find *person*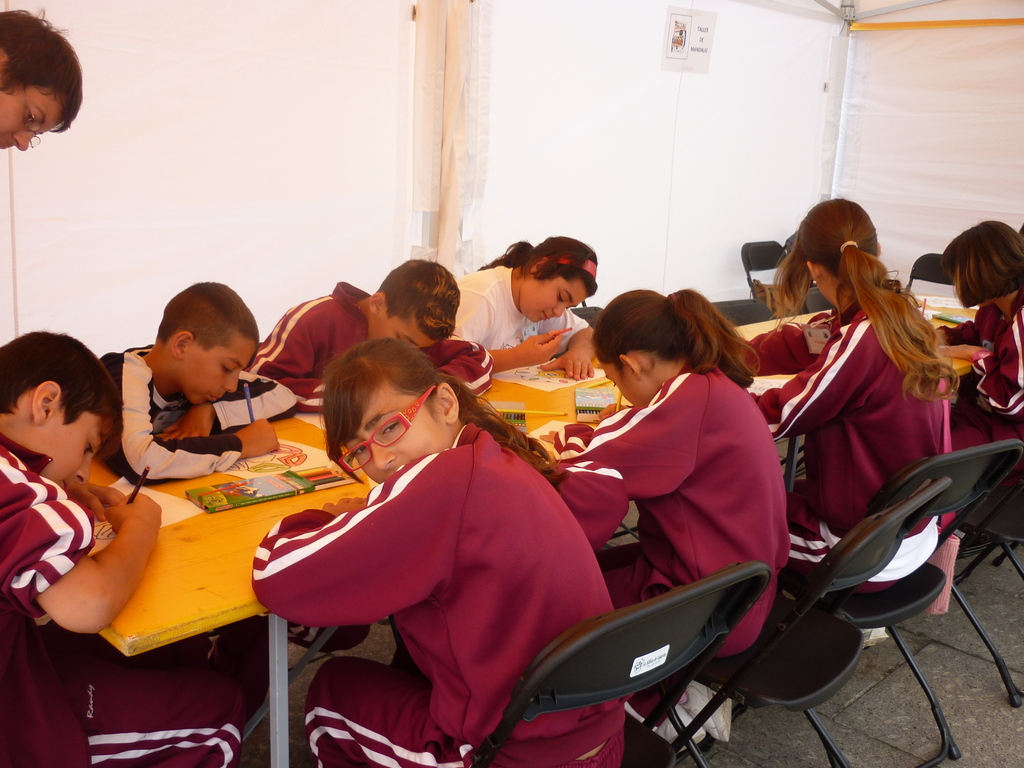
pyautogui.locateOnScreen(95, 285, 276, 484)
